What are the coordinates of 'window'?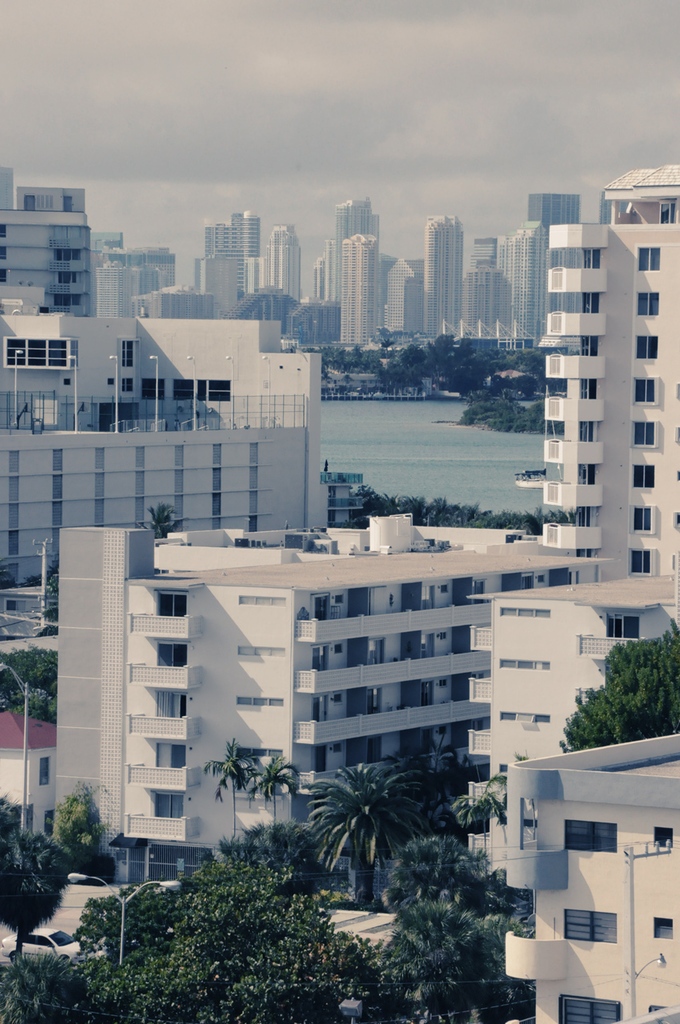
box(334, 645, 348, 654).
